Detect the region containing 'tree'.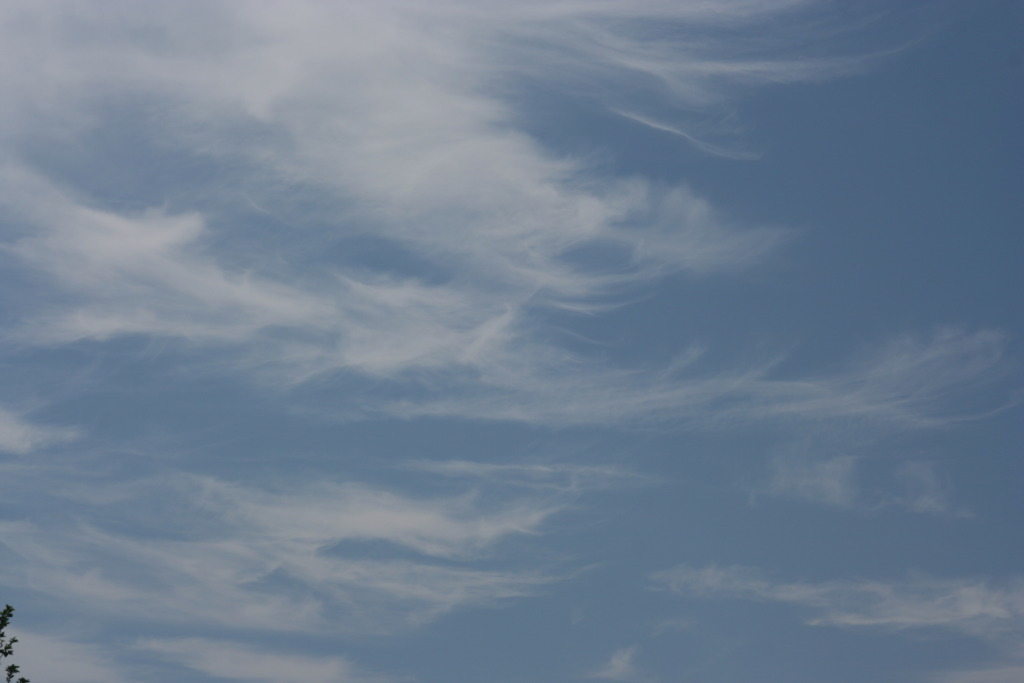
0 601 29 682.
